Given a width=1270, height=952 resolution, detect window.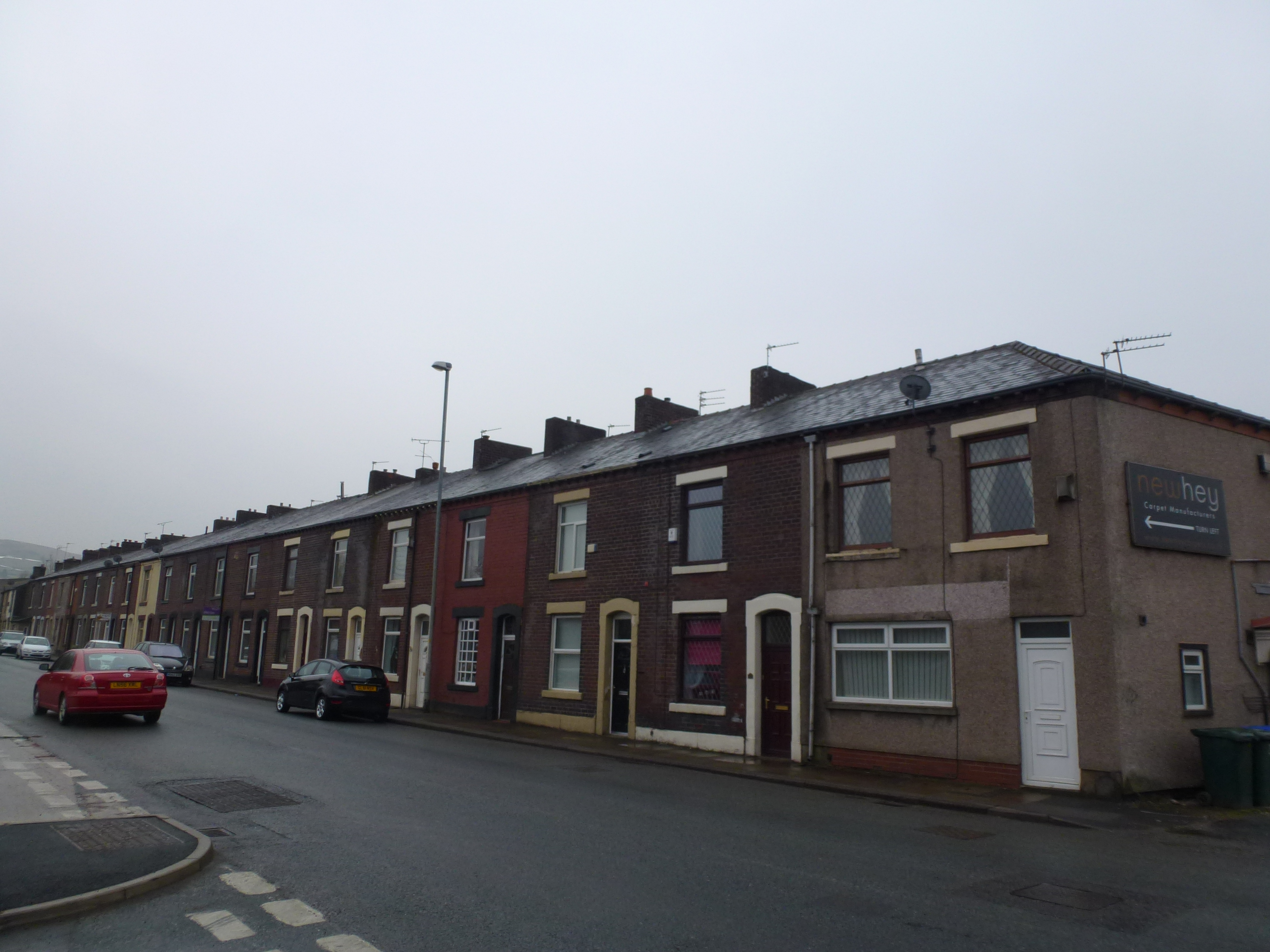
x1=52 y1=182 x2=56 y2=192.
